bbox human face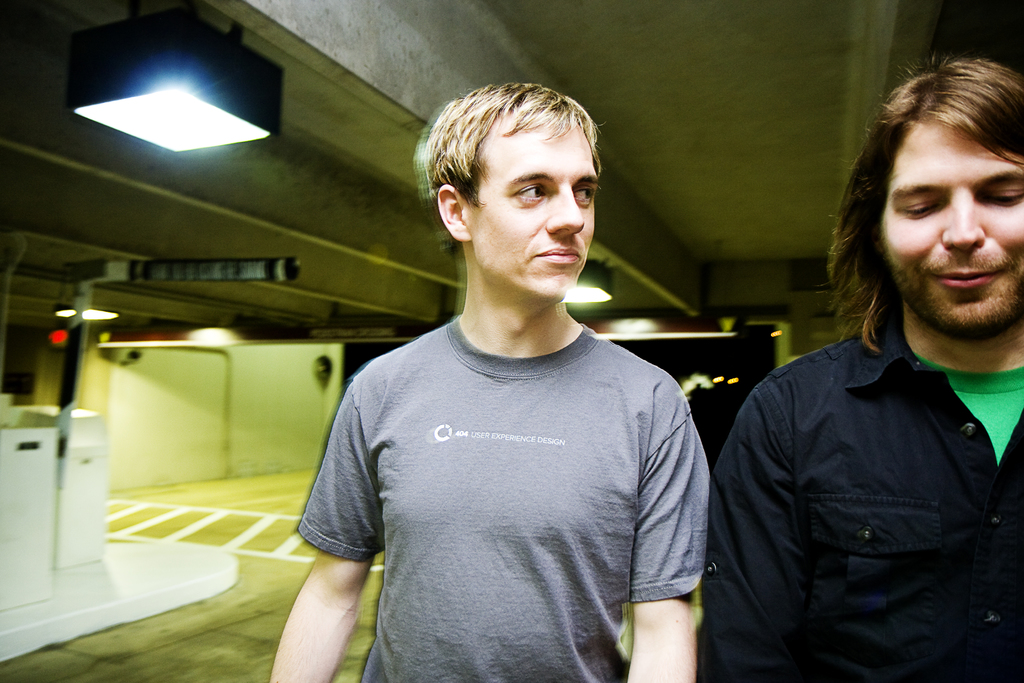
[468,126,598,298]
